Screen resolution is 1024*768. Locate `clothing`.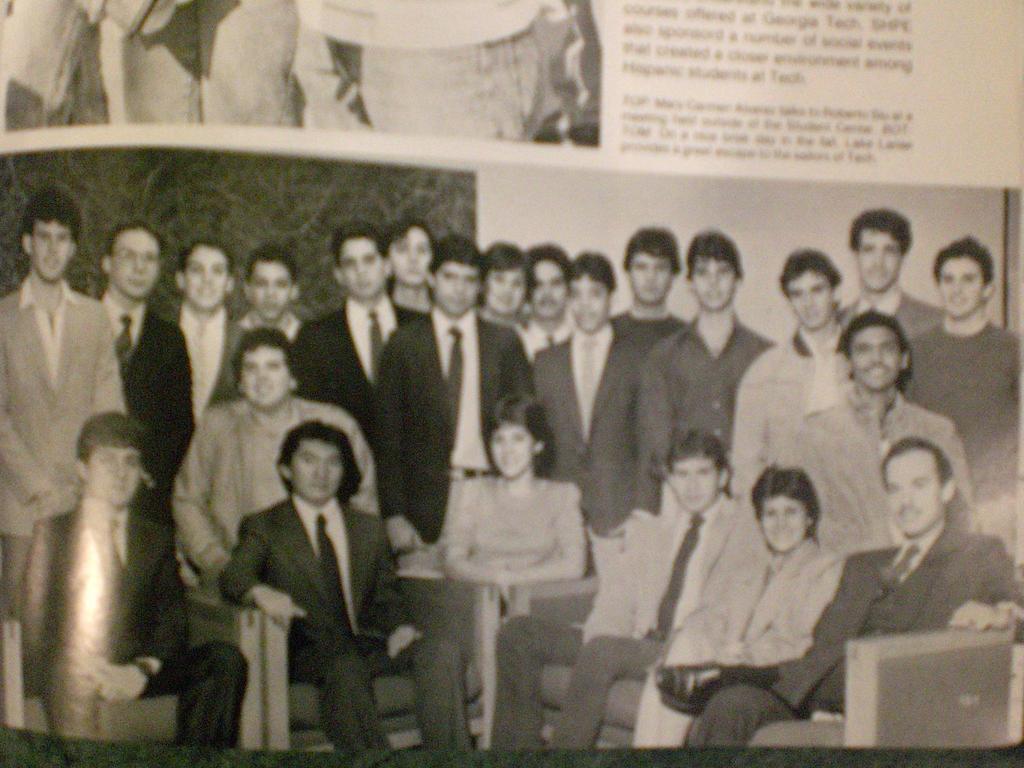
BBox(171, 395, 384, 588).
